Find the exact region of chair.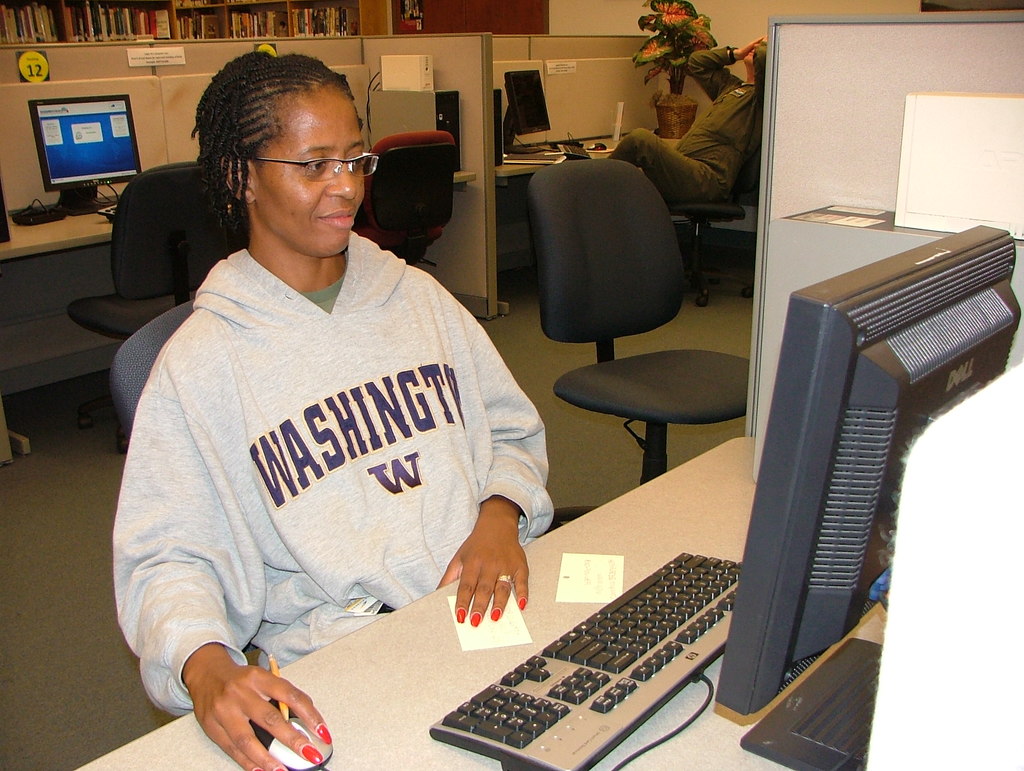
Exact region: bbox=[59, 161, 238, 449].
